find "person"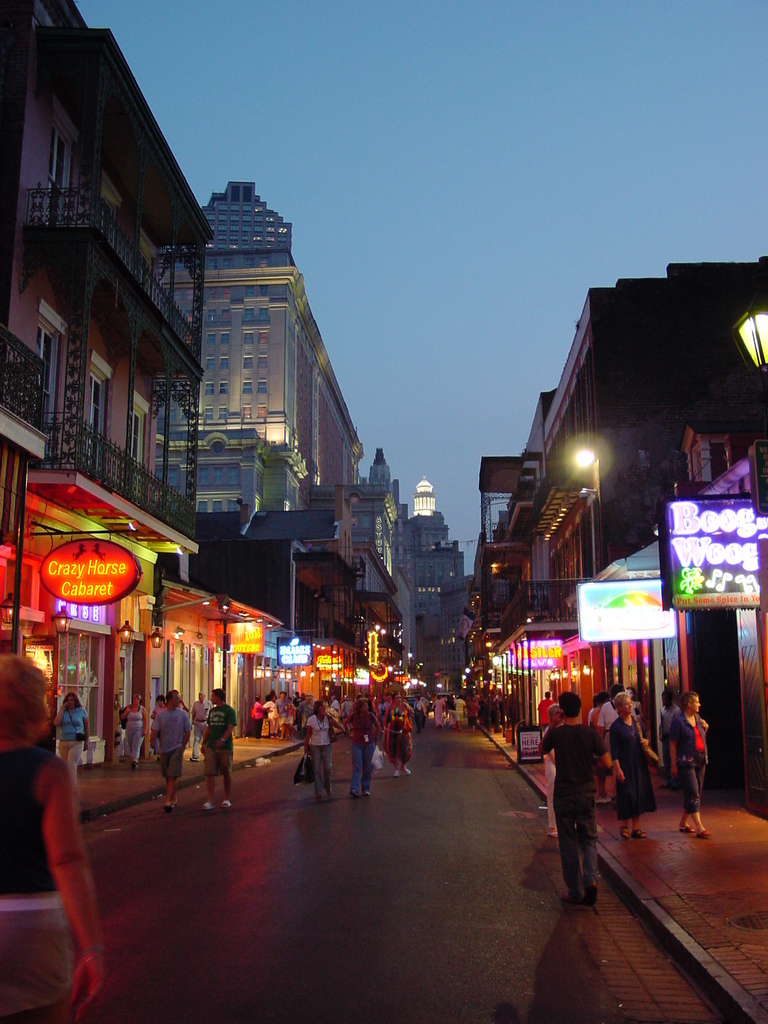
[669,691,700,828]
